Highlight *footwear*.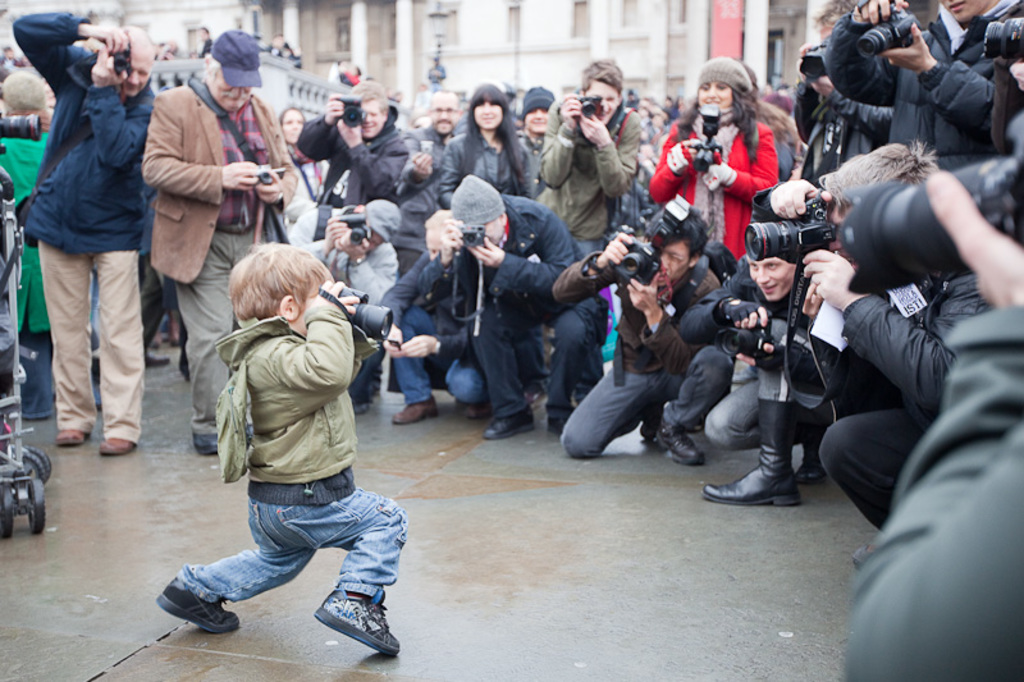
Highlighted region: bbox(311, 581, 411, 653).
